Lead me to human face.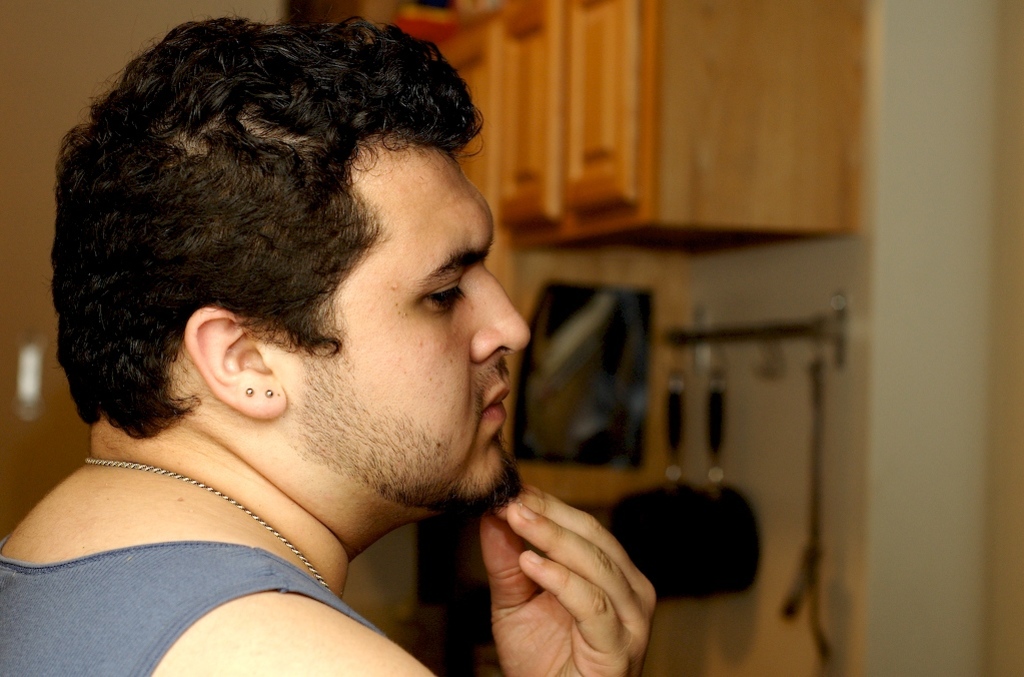
Lead to [284, 153, 529, 509].
